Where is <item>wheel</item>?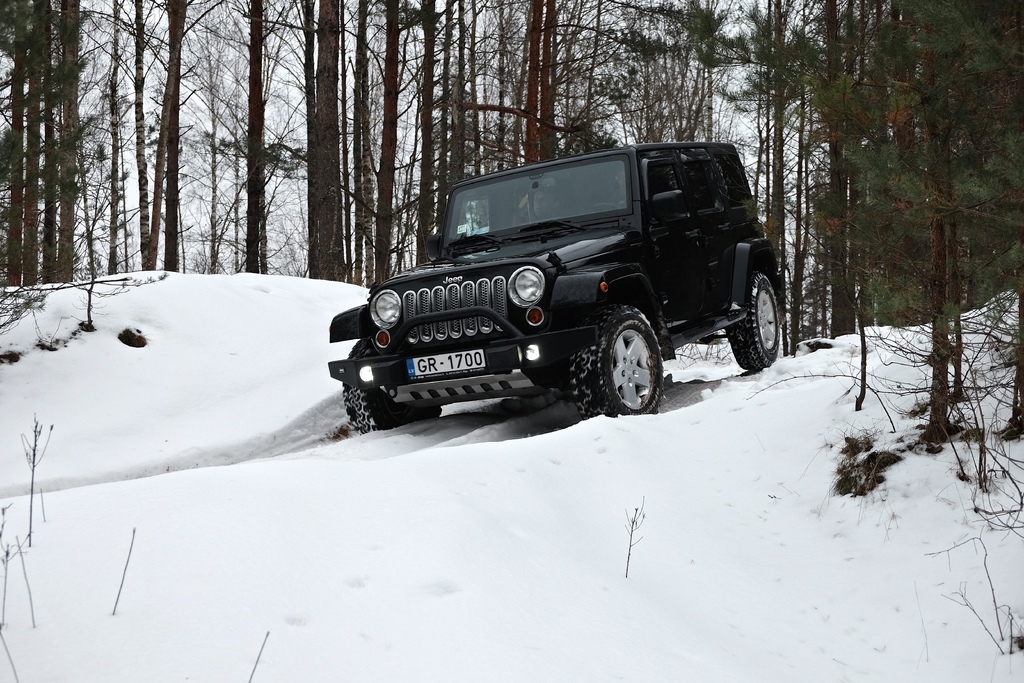
detection(589, 200, 623, 210).
